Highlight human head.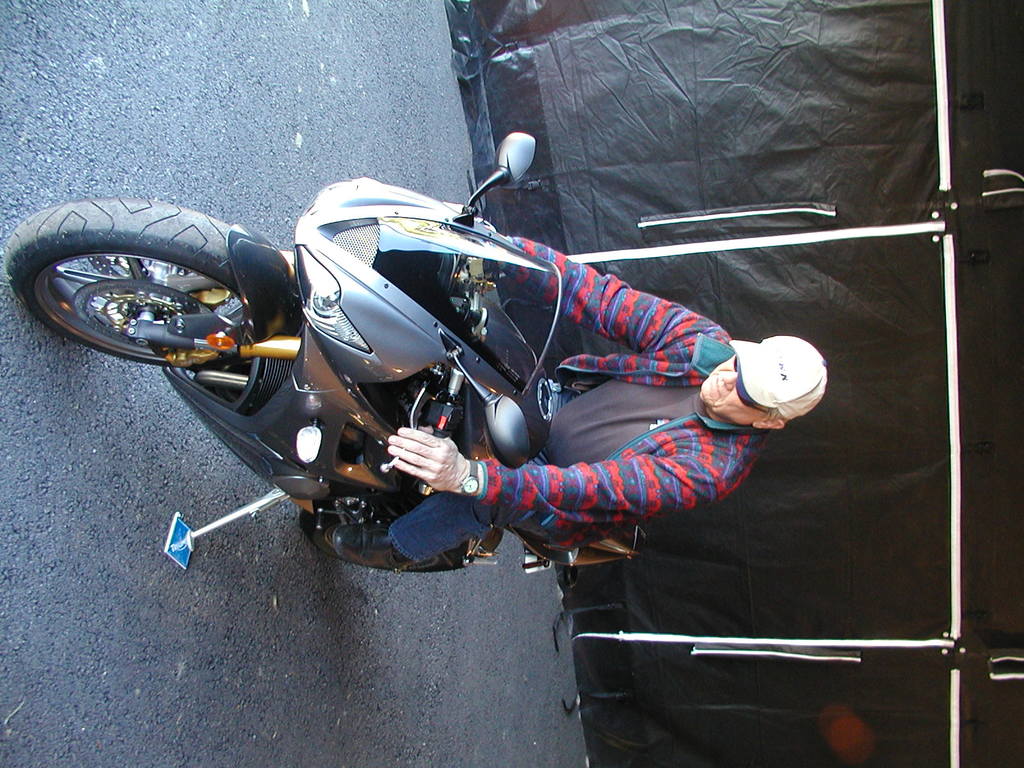
Highlighted region: region(721, 327, 851, 437).
